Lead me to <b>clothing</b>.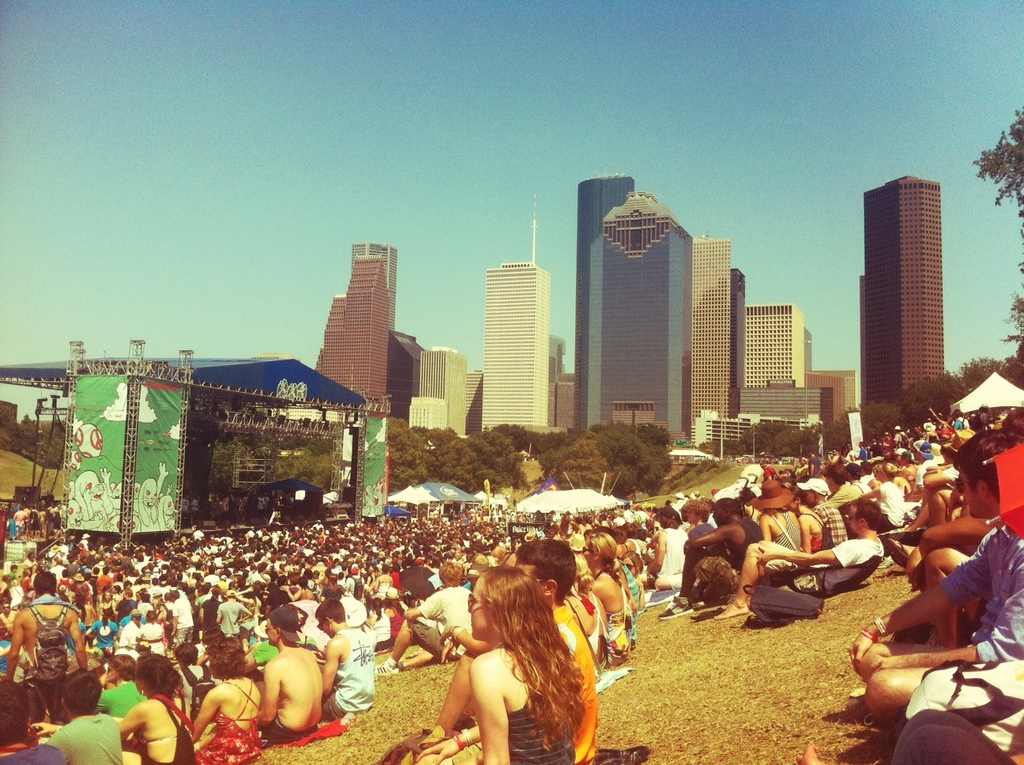
Lead to detection(936, 527, 1023, 673).
